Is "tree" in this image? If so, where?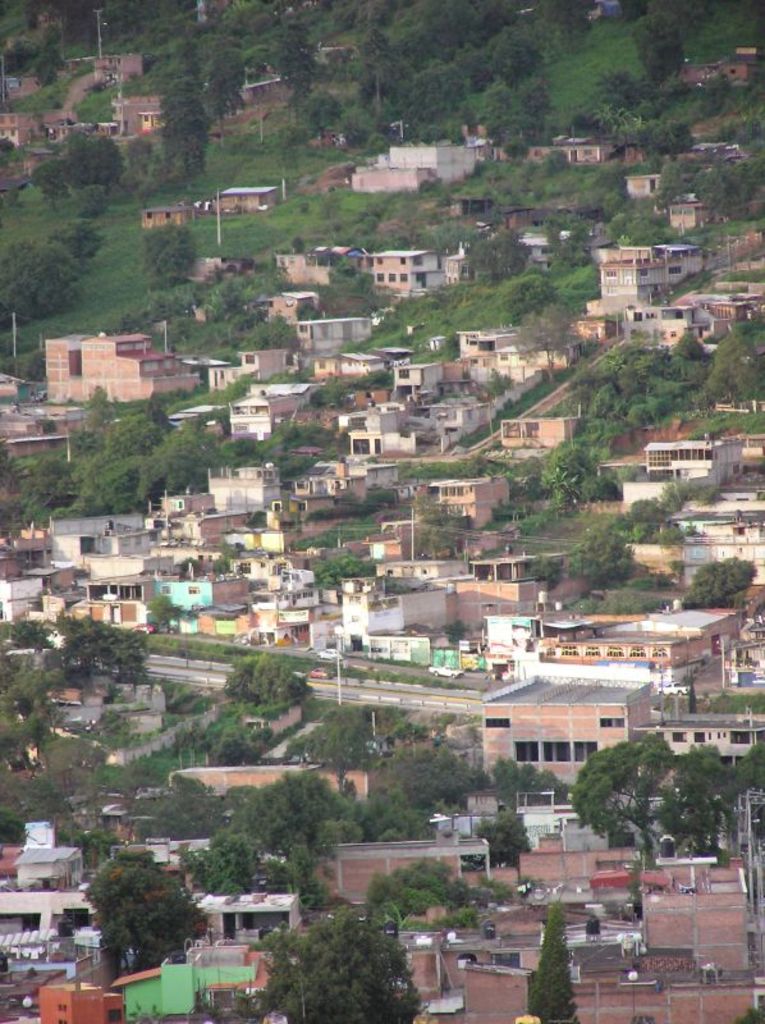
Yes, at crop(134, 0, 252, 136).
